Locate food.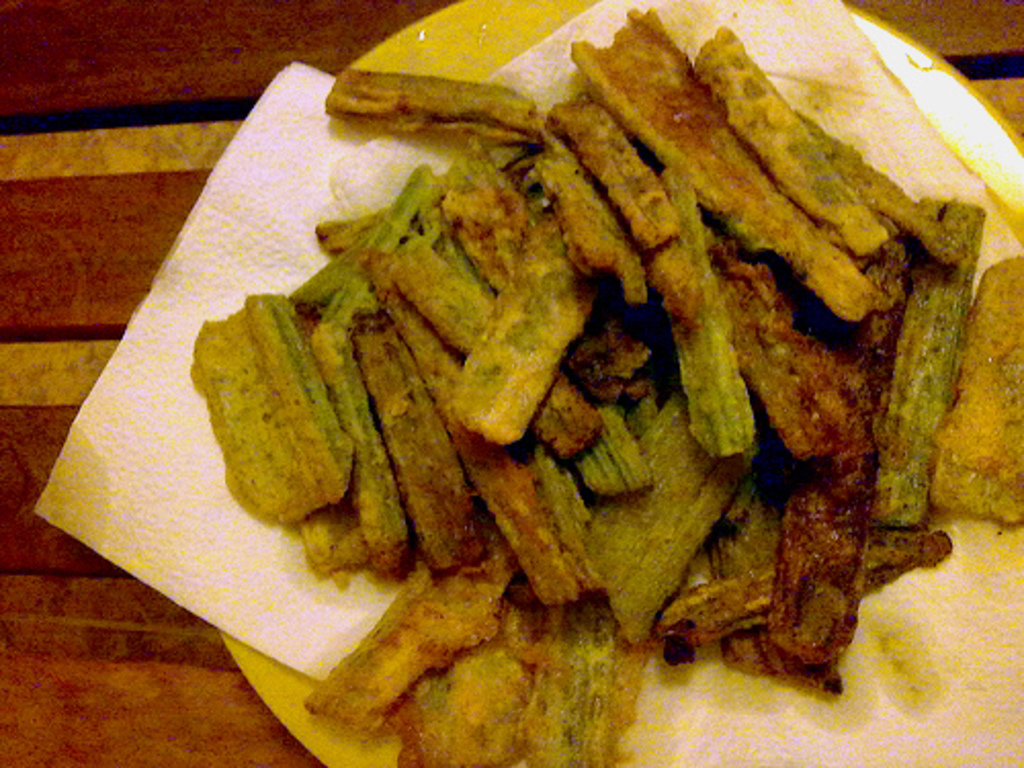
Bounding box: (left=180, top=0, right=952, bottom=702).
